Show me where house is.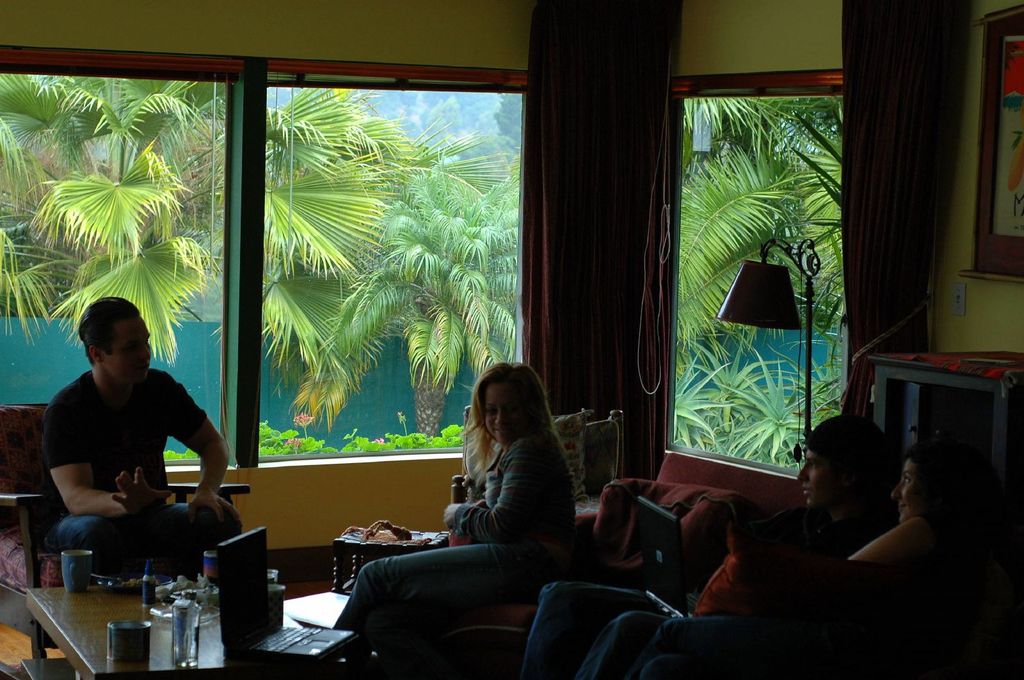
house is at box(0, 0, 1023, 679).
